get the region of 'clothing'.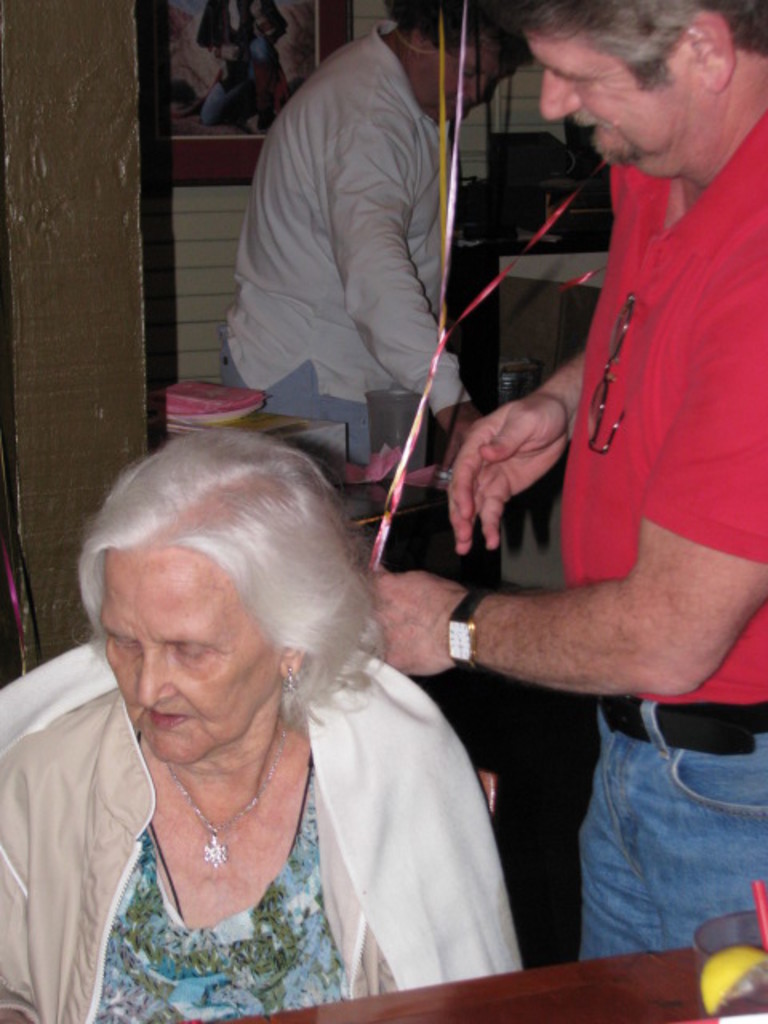
locate(189, 0, 290, 138).
